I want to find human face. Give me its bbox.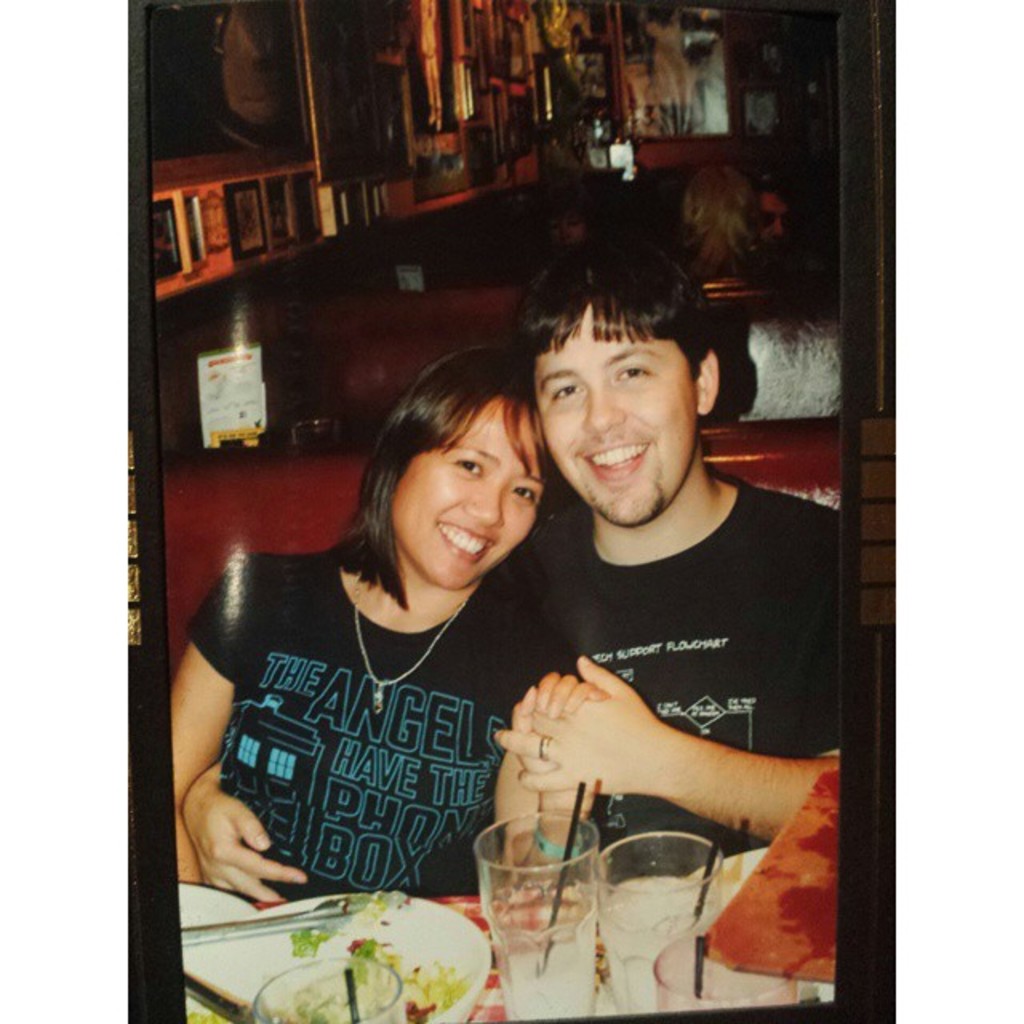
x1=531 y1=323 x2=693 y2=526.
